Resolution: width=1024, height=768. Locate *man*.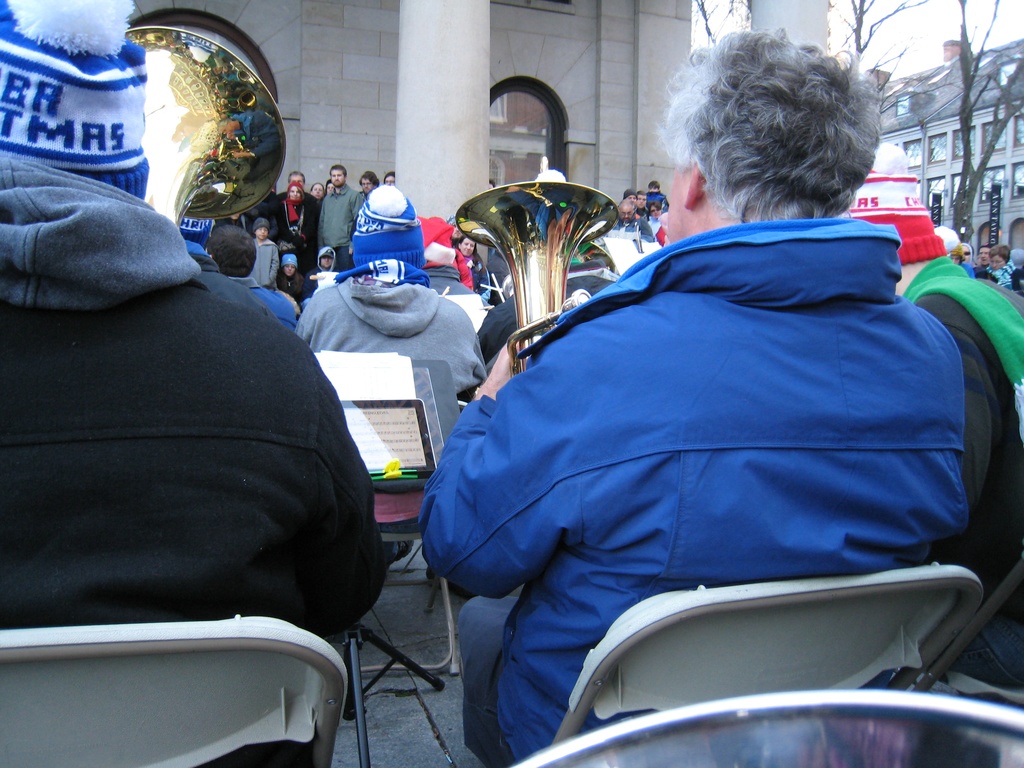
[358, 170, 383, 202].
